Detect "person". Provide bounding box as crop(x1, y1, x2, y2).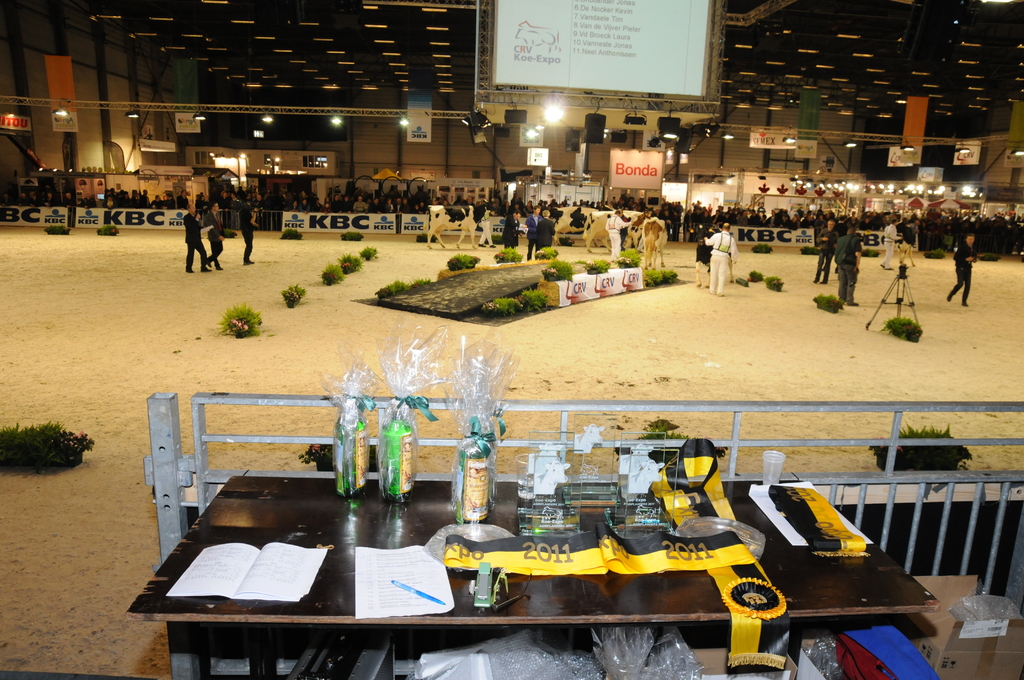
crop(607, 208, 630, 263).
